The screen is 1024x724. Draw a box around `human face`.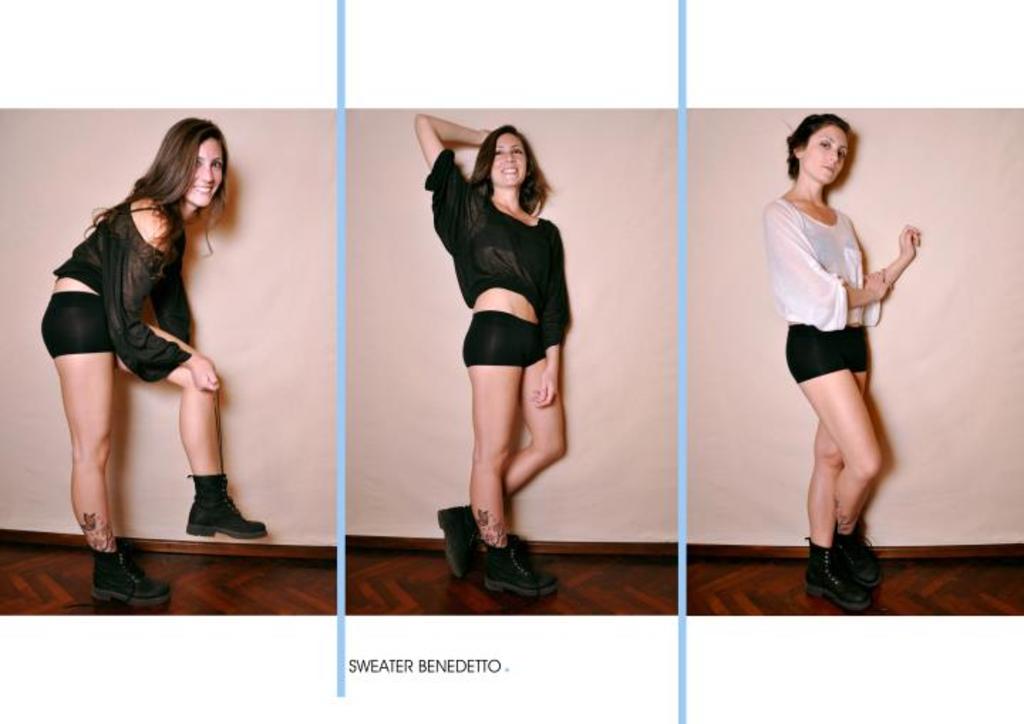
488, 132, 528, 186.
